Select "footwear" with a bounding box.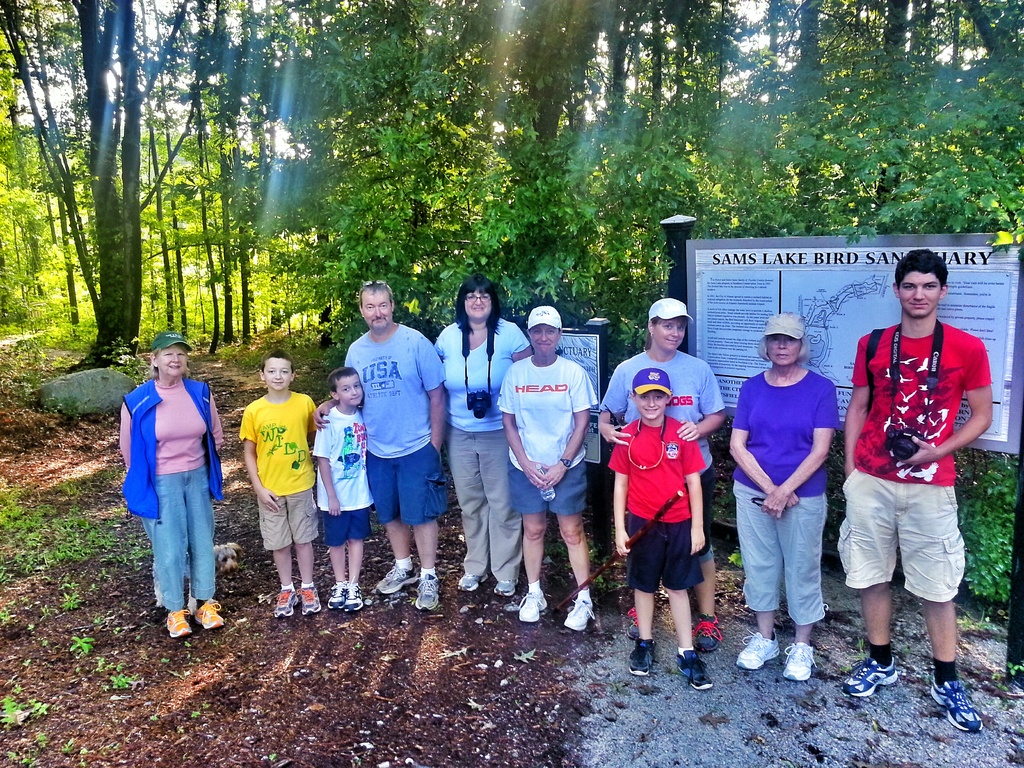
(675,650,714,691).
